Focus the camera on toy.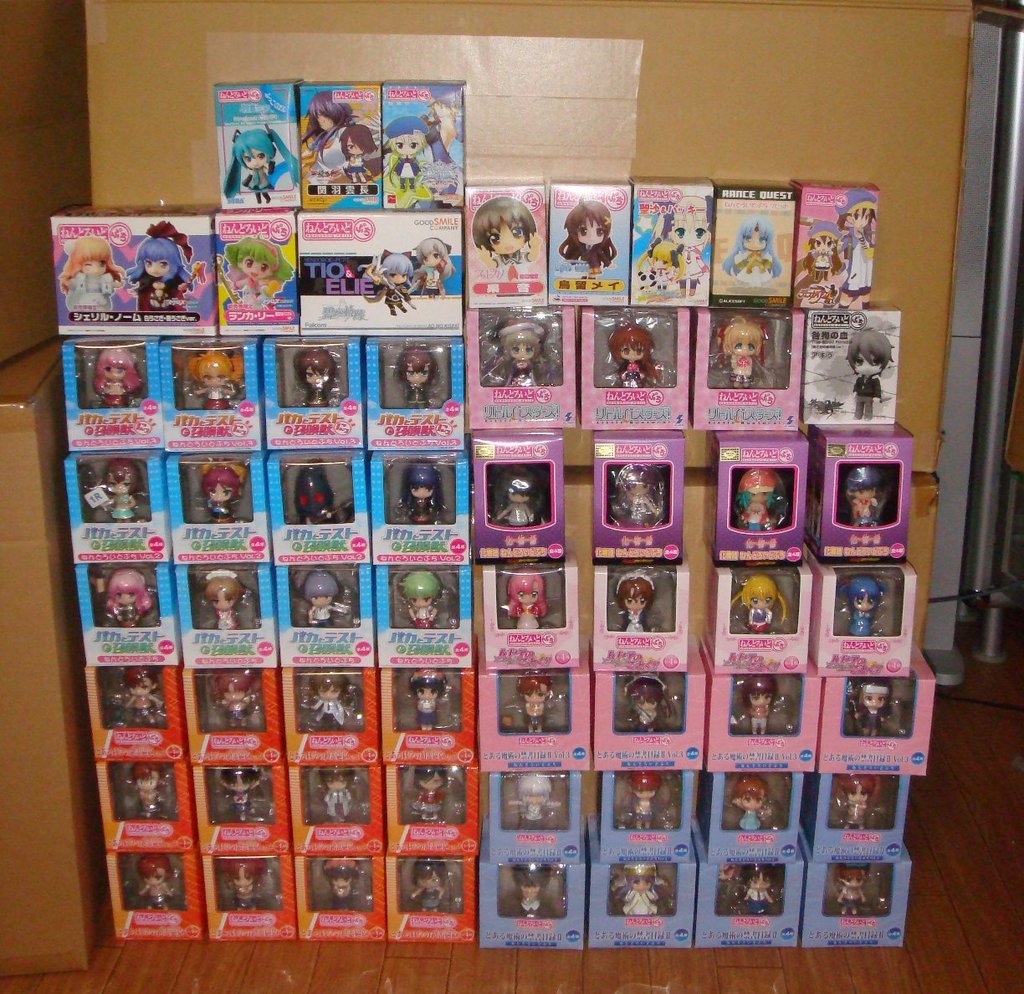
Focus region: (left=735, top=674, right=776, bottom=737).
